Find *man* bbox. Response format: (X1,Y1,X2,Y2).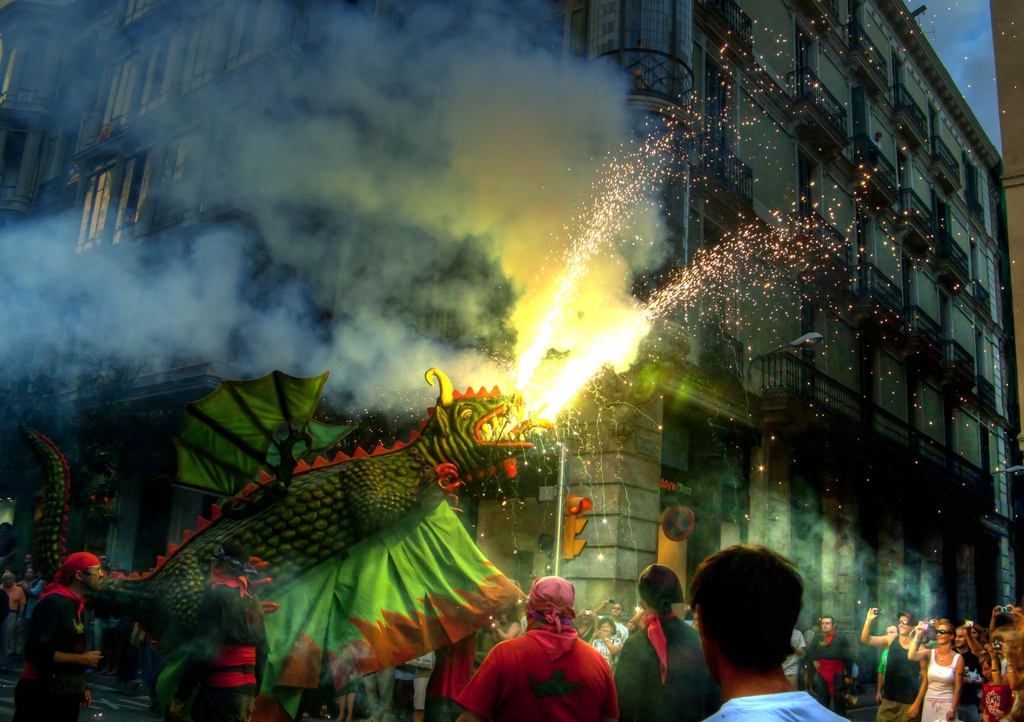
(862,605,927,721).
